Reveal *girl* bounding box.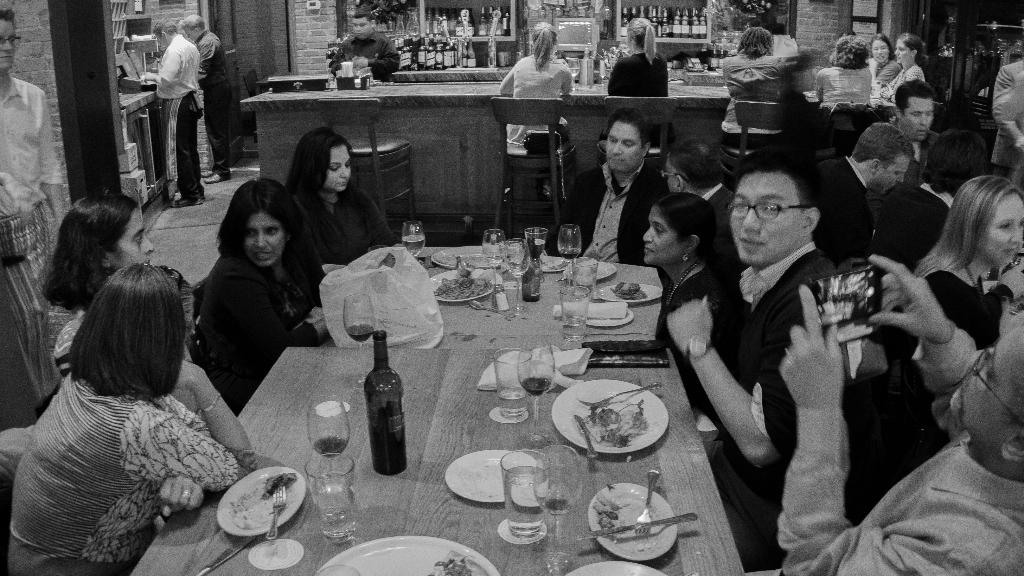
Revealed: select_region(860, 26, 904, 93).
